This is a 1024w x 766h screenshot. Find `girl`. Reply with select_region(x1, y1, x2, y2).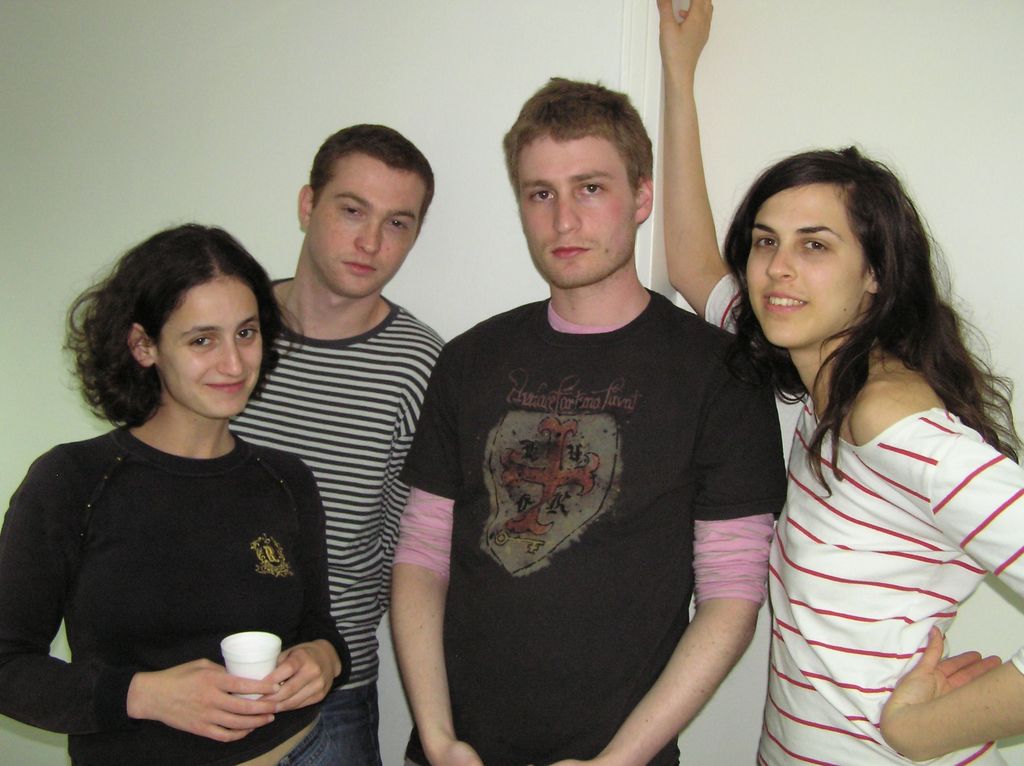
select_region(655, 0, 1023, 765).
